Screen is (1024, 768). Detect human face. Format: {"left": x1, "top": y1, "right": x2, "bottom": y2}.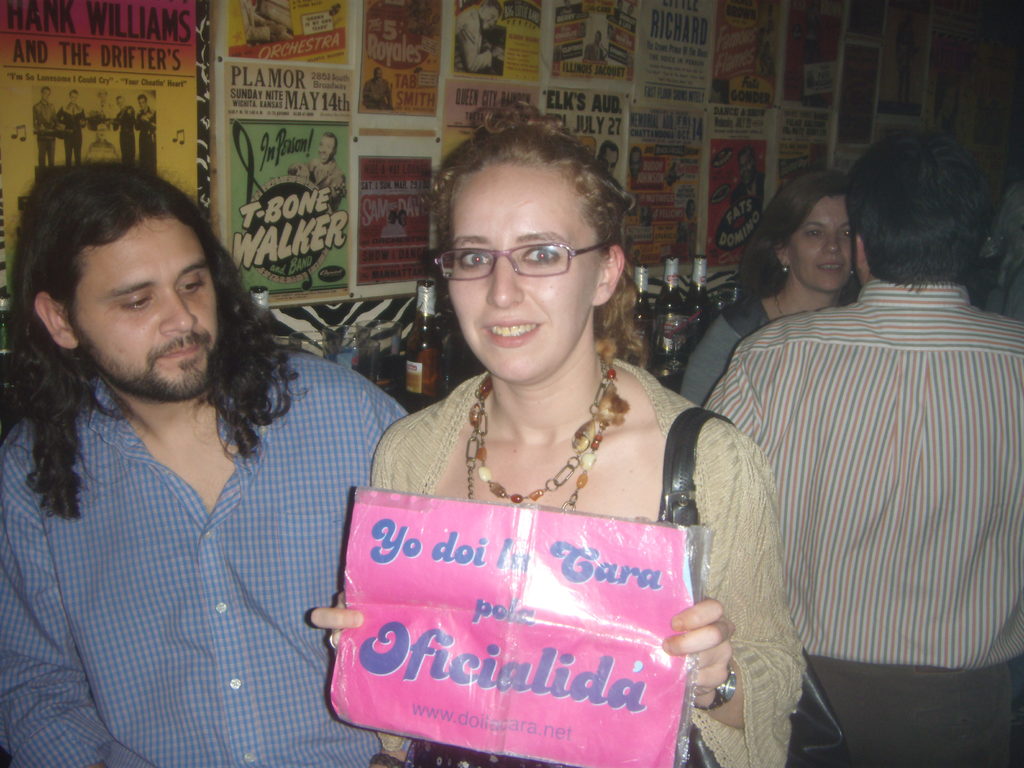
{"left": 74, "top": 219, "right": 220, "bottom": 405}.
